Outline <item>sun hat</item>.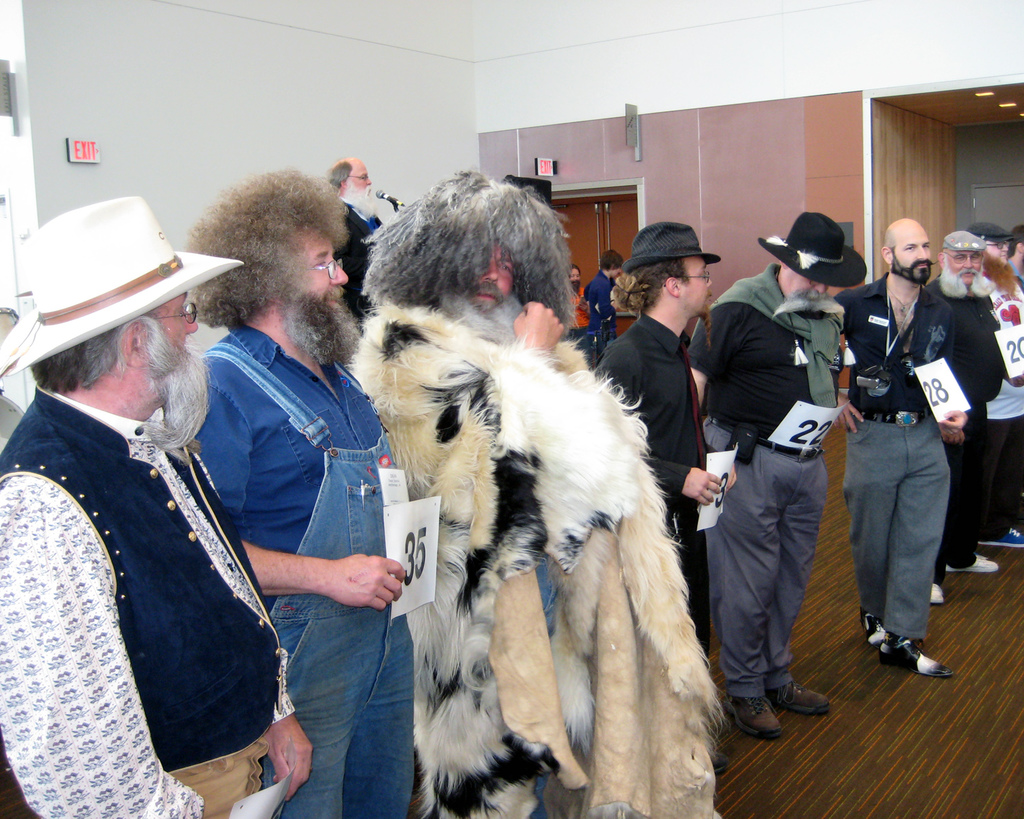
Outline: 971 217 1010 245.
